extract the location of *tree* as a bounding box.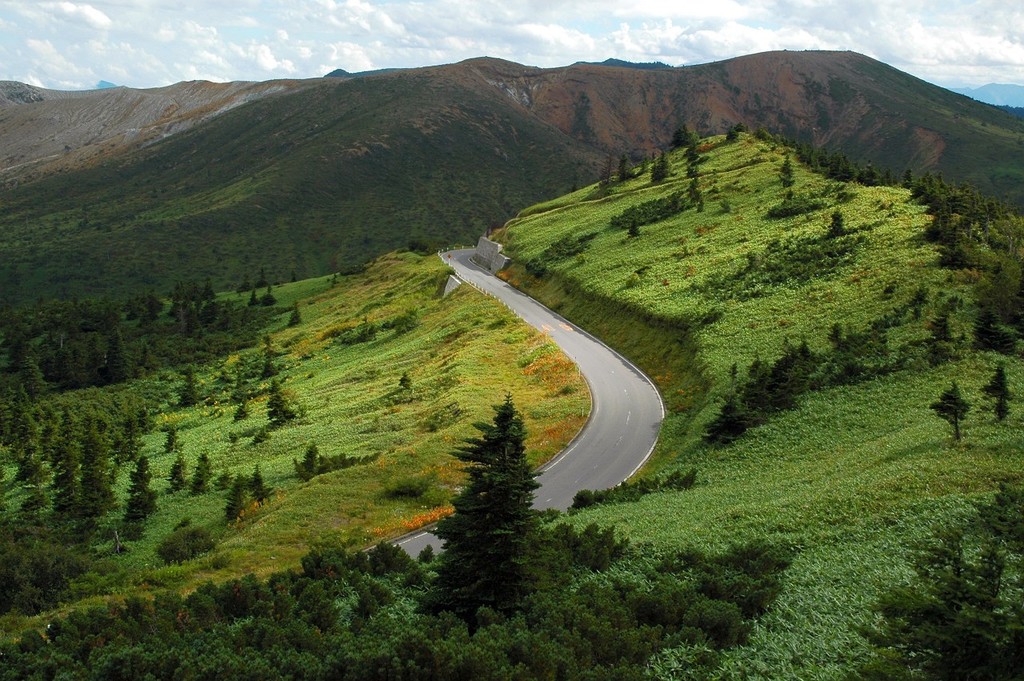
(left=264, top=376, right=311, bottom=427).
